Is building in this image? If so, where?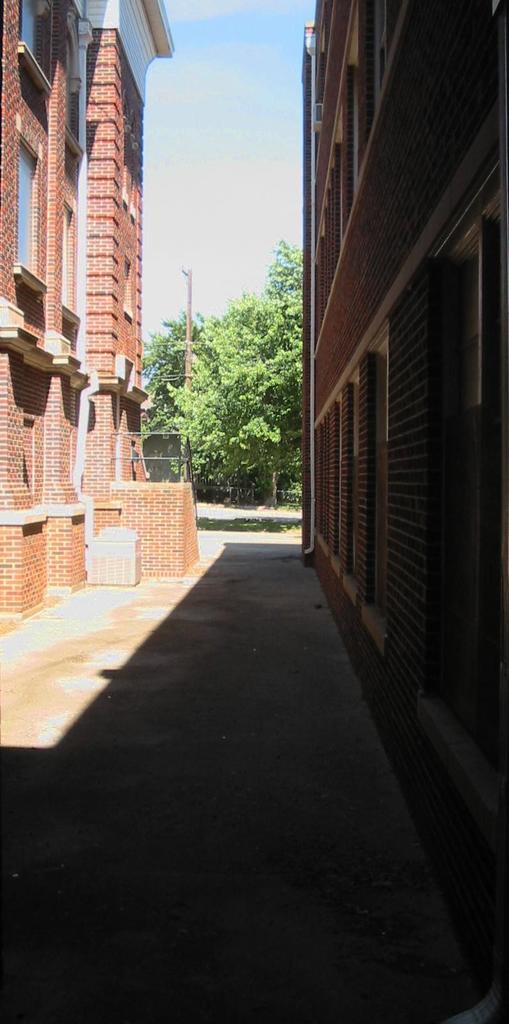
Yes, at [left=289, top=1, right=508, bottom=993].
